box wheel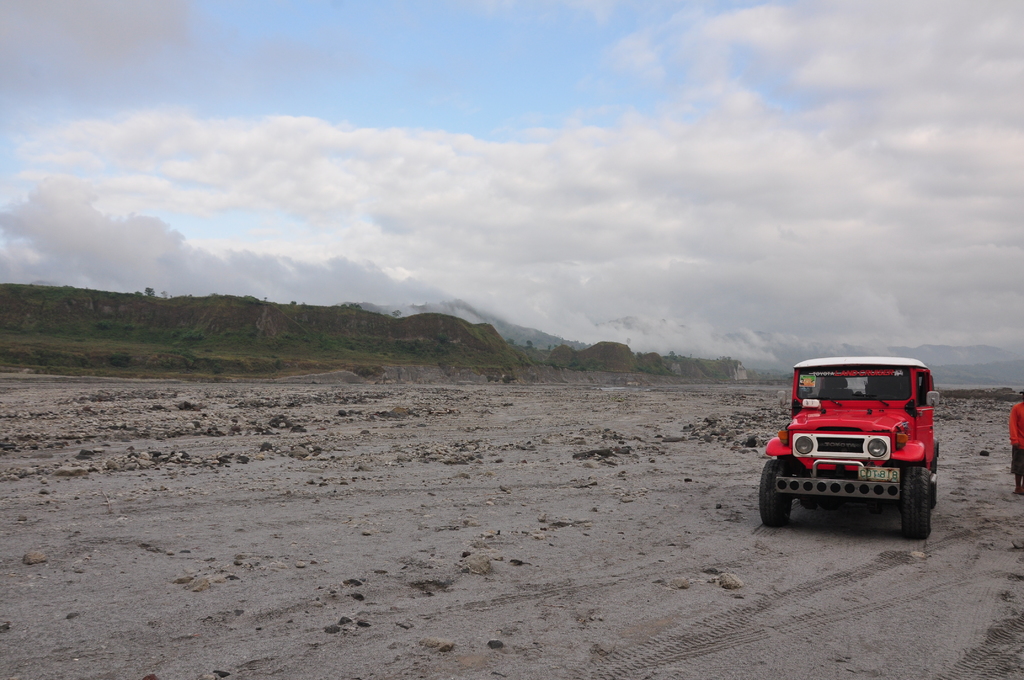
Rect(757, 458, 796, 526)
